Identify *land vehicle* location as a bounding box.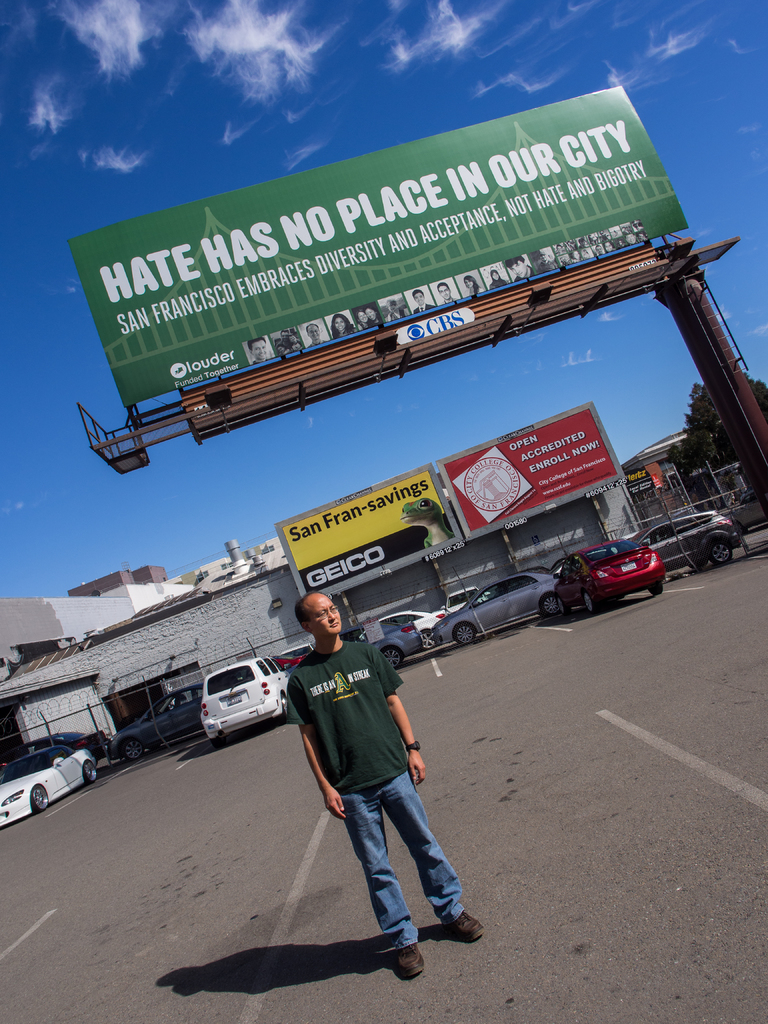
0, 743, 99, 827.
